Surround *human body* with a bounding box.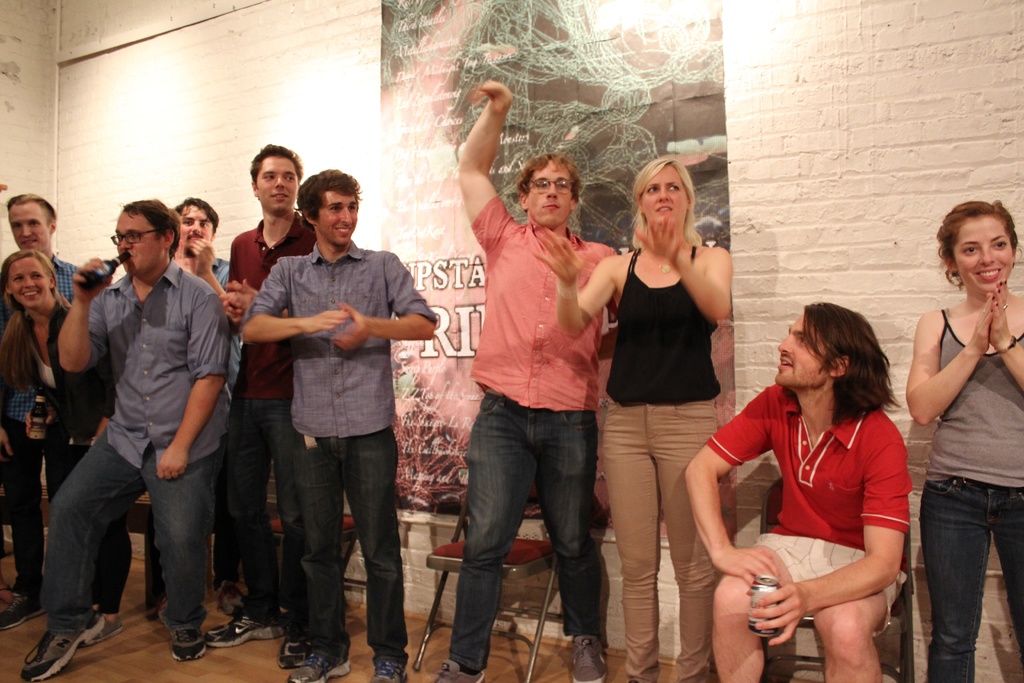
Rect(19, 249, 228, 682).
